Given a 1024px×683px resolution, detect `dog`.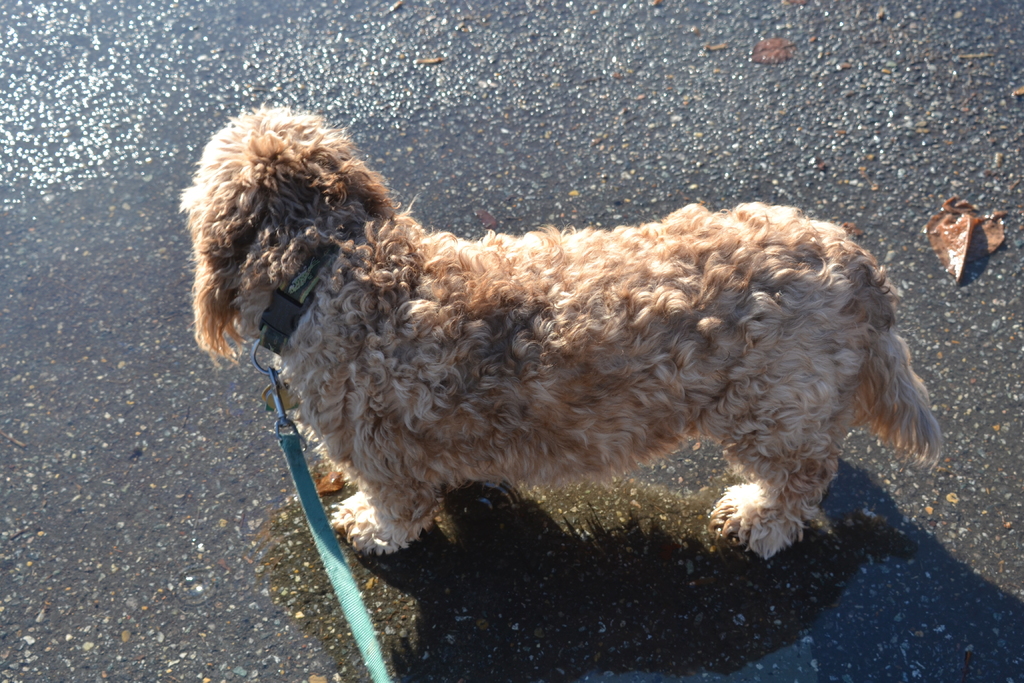
locate(180, 108, 956, 569).
